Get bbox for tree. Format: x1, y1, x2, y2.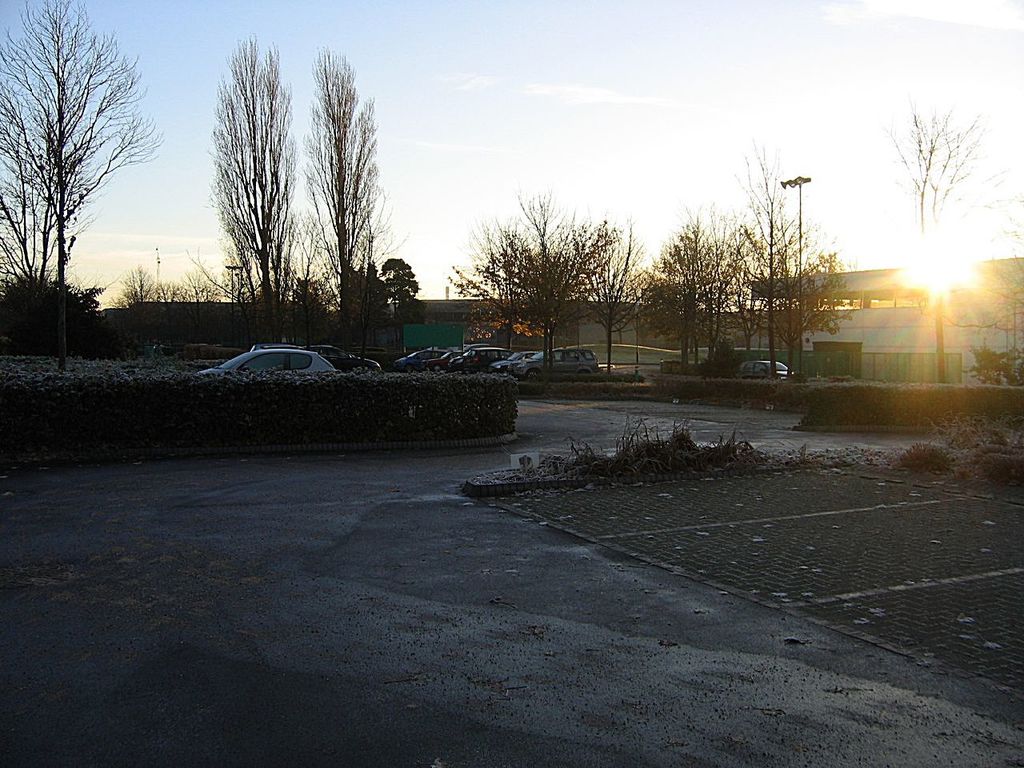
370, 254, 421, 350.
